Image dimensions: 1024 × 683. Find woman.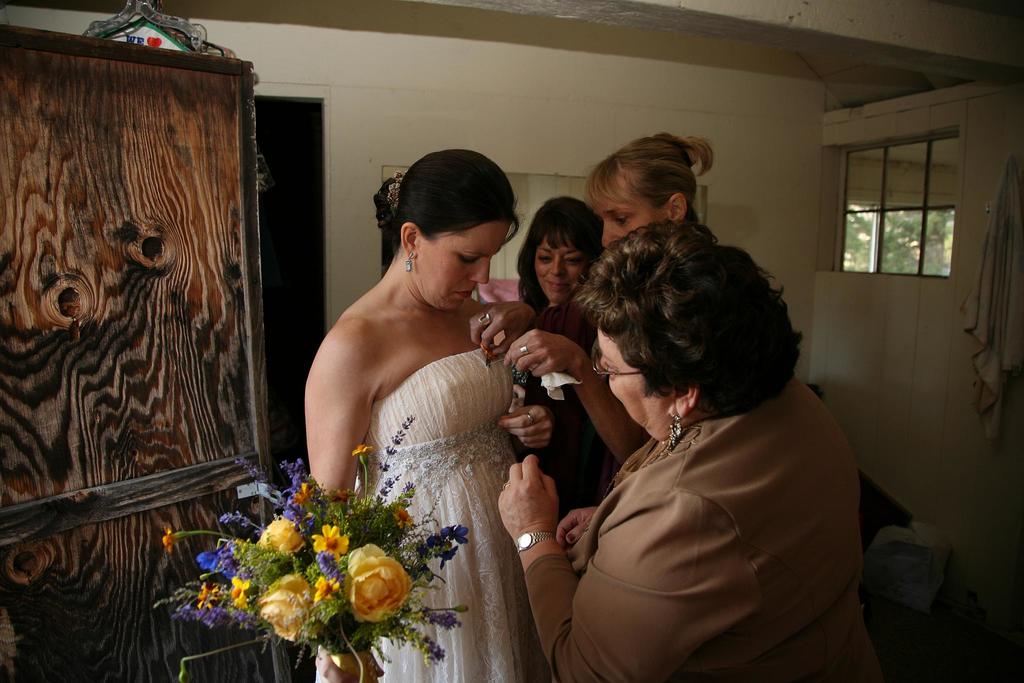
284 151 566 668.
